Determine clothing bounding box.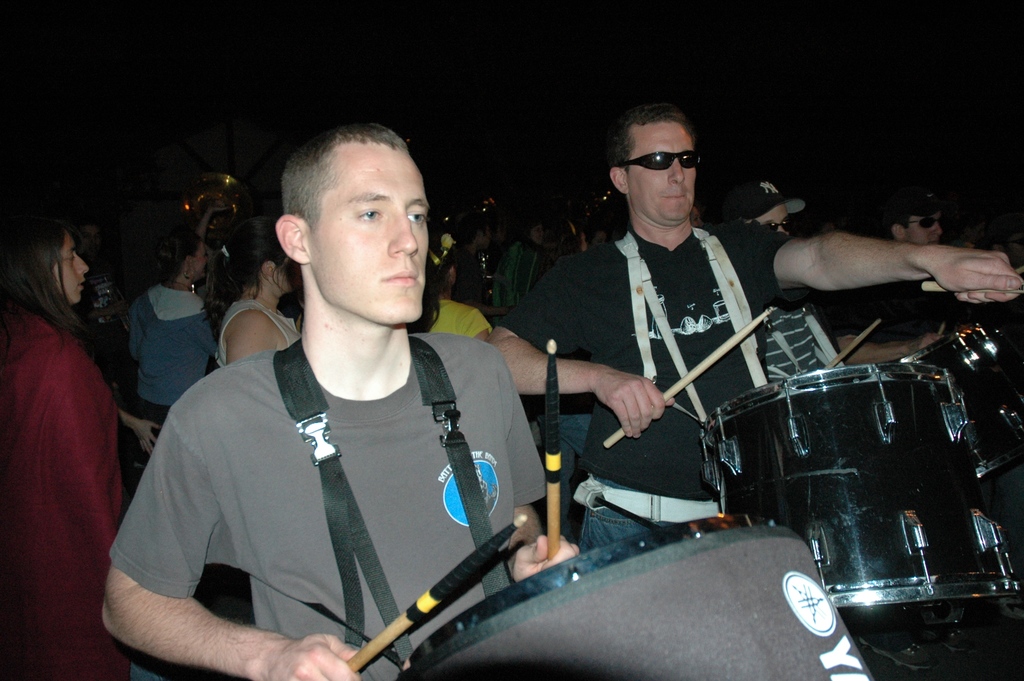
Determined: [496,240,792,527].
